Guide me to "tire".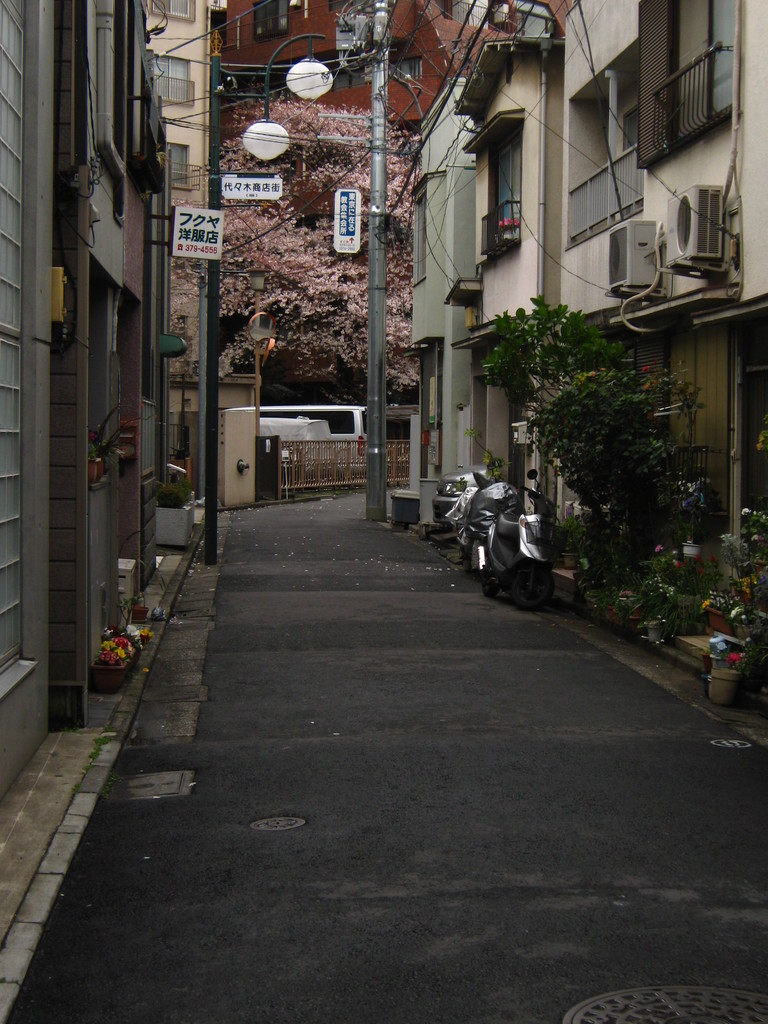
Guidance: x1=456 y1=528 x2=477 y2=557.
